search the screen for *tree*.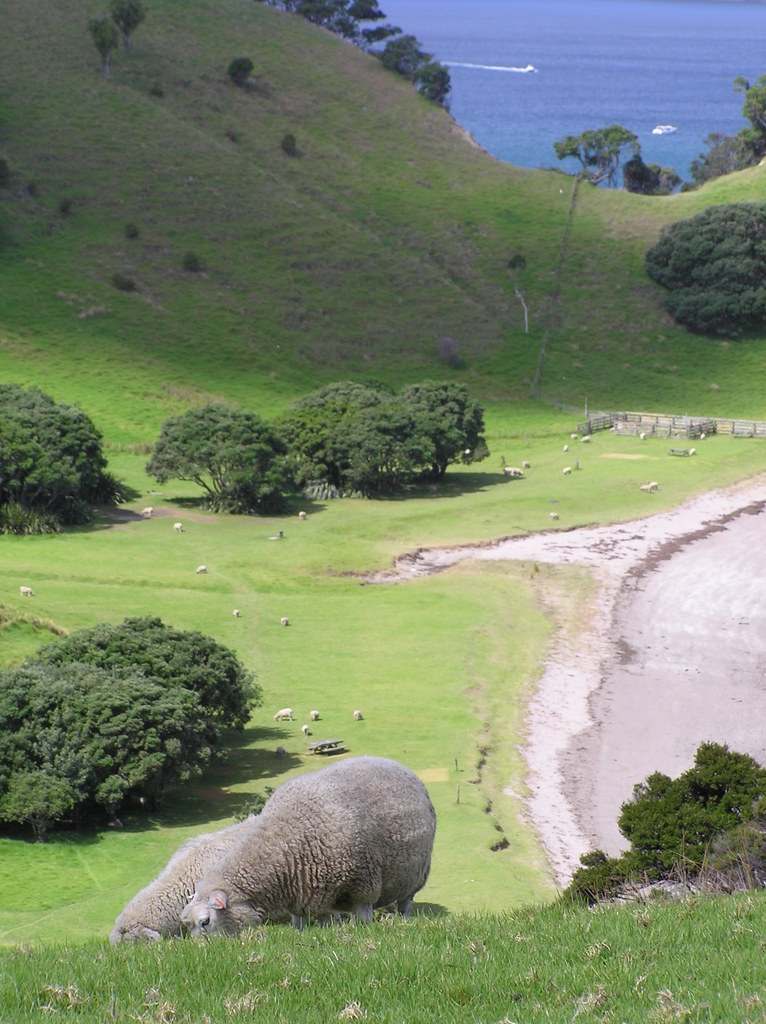
Found at BBox(124, 226, 136, 238).
